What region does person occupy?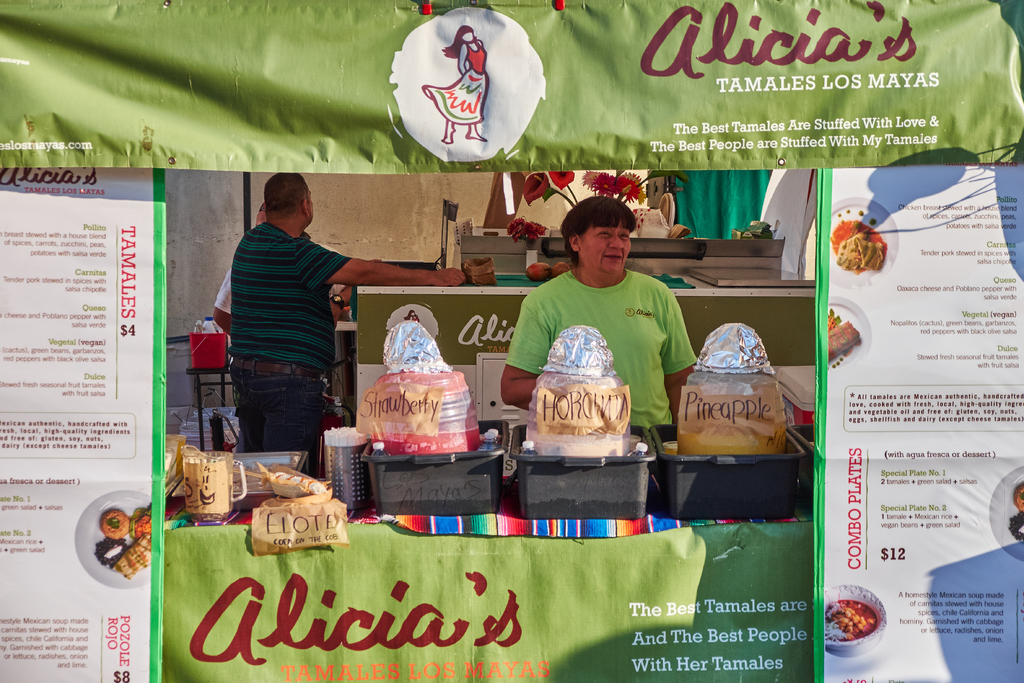
[422, 22, 489, 143].
